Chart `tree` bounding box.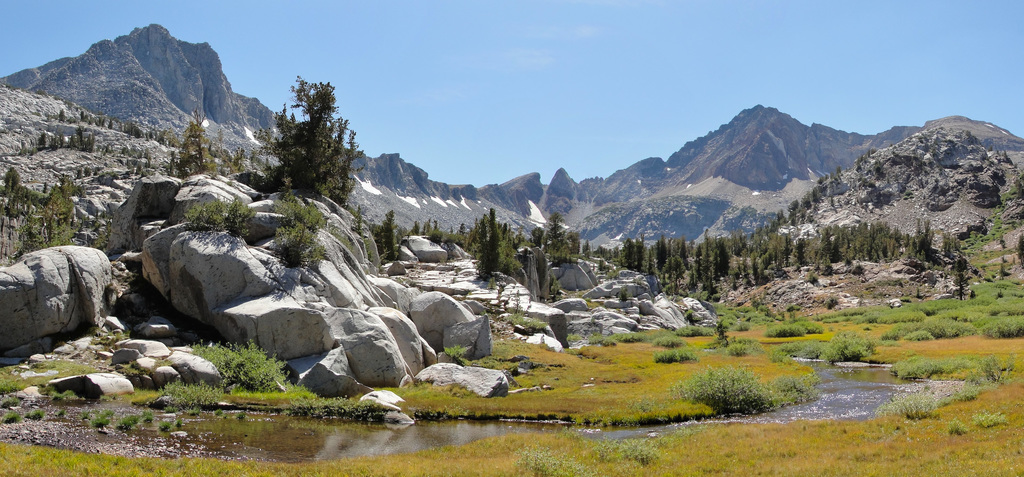
Charted: locate(240, 72, 364, 206).
